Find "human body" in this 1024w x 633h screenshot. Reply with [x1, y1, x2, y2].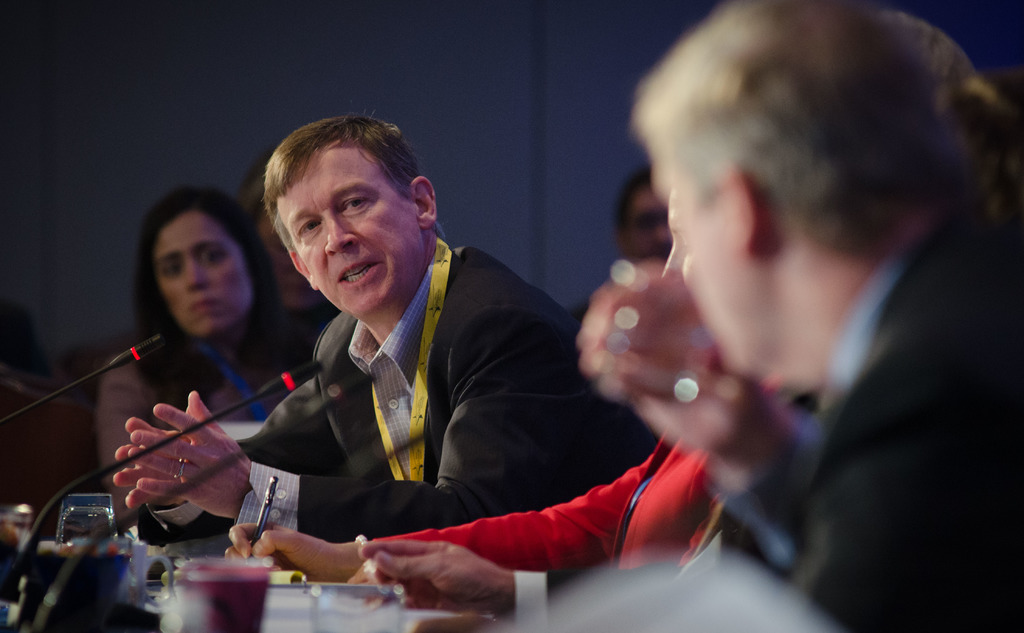
[92, 332, 312, 535].
